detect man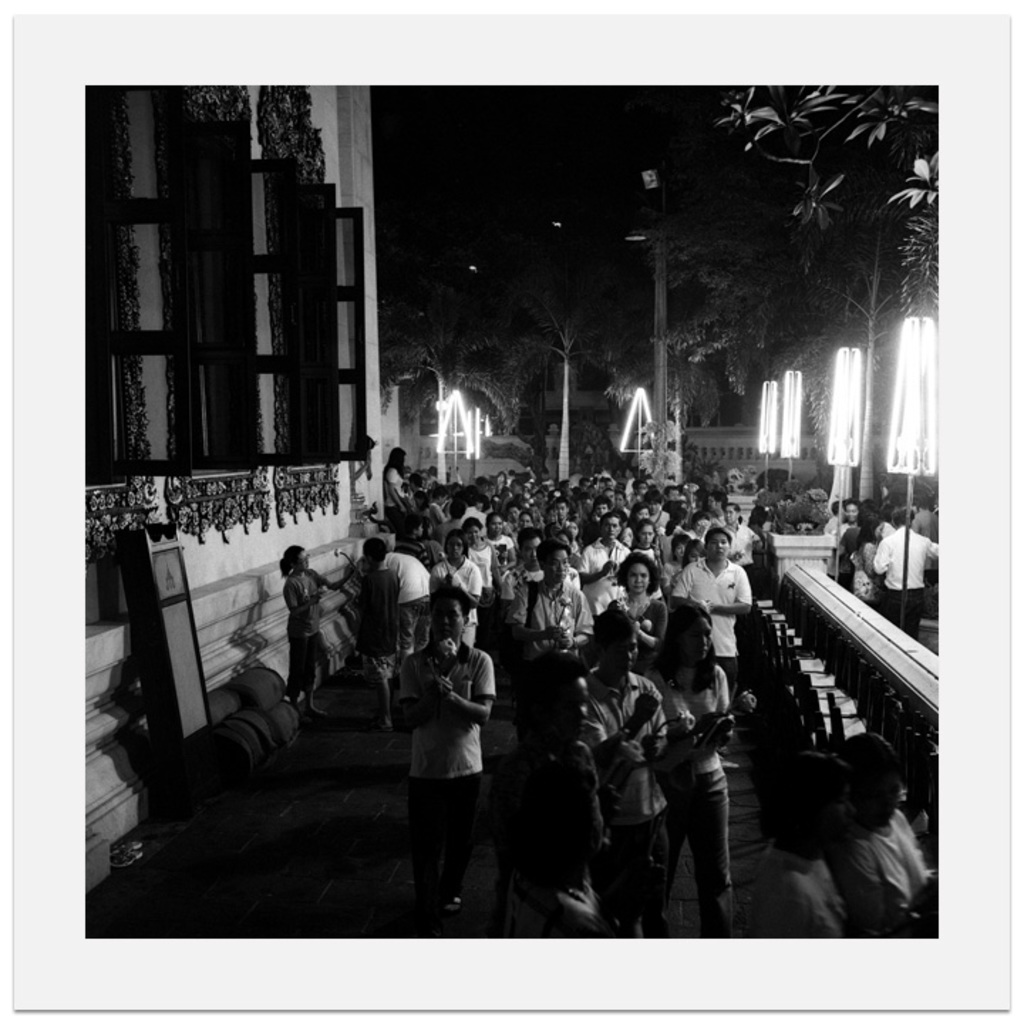
[496,522,549,599]
